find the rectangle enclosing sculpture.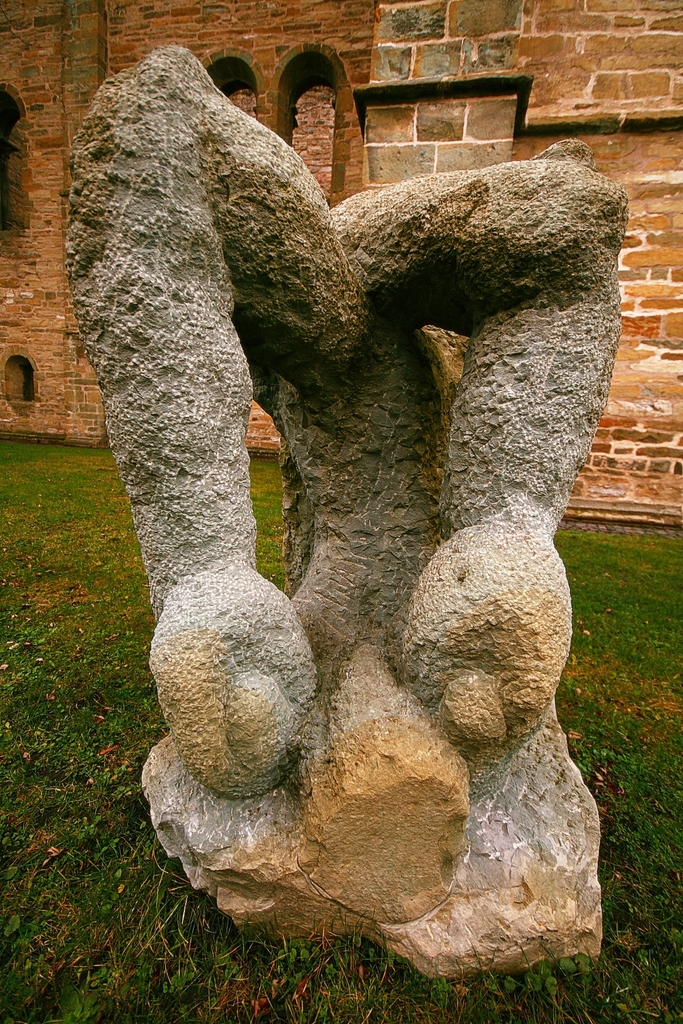
(left=62, top=40, right=629, bottom=980).
